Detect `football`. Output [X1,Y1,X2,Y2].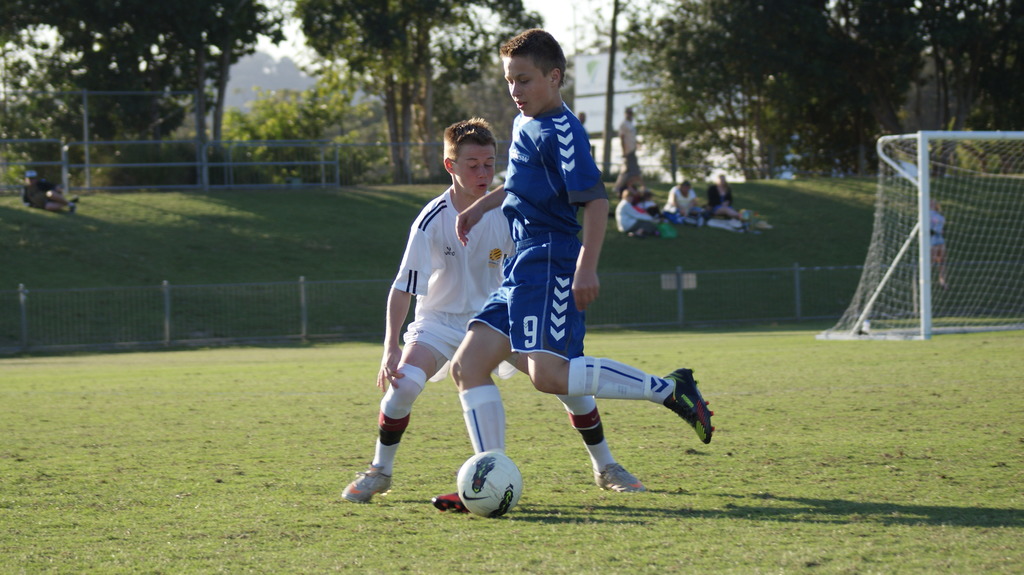
[456,450,525,522].
